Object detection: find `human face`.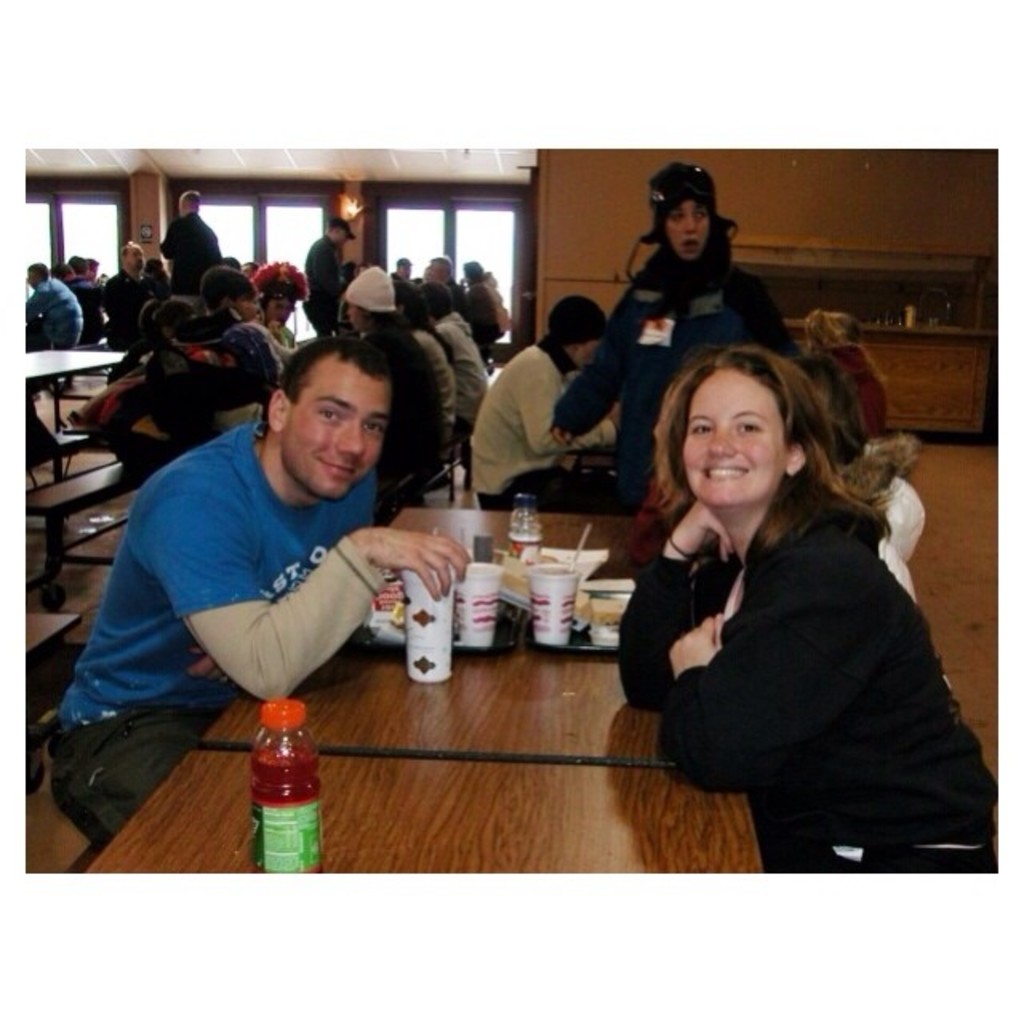
left=26, top=272, right=34, bottom=286.
